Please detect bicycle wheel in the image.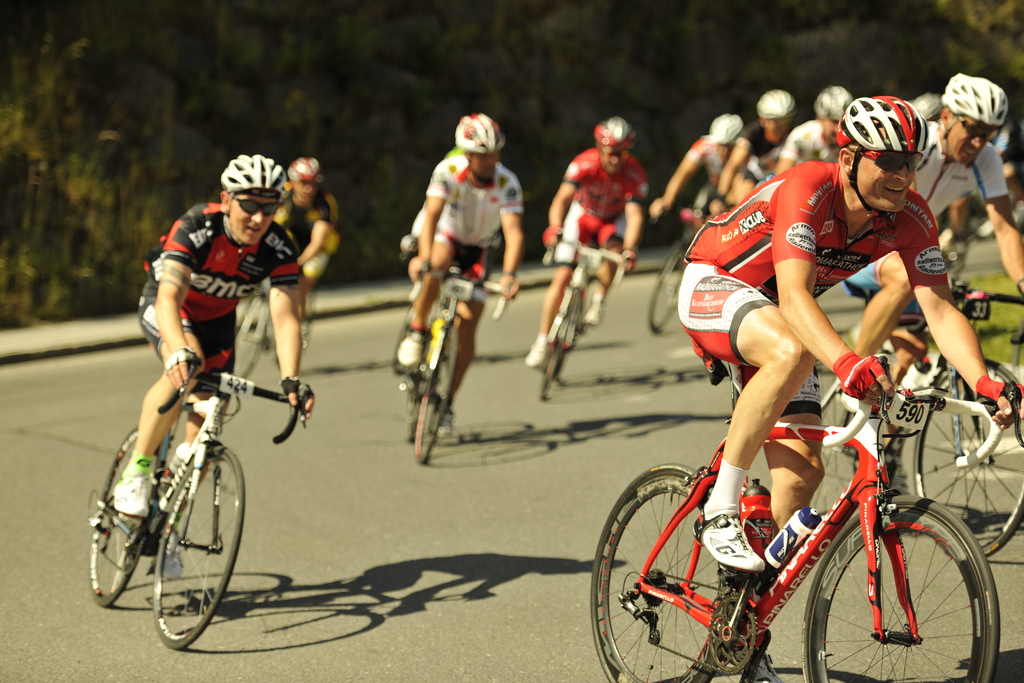
detection(535, 290, 584, 404).
